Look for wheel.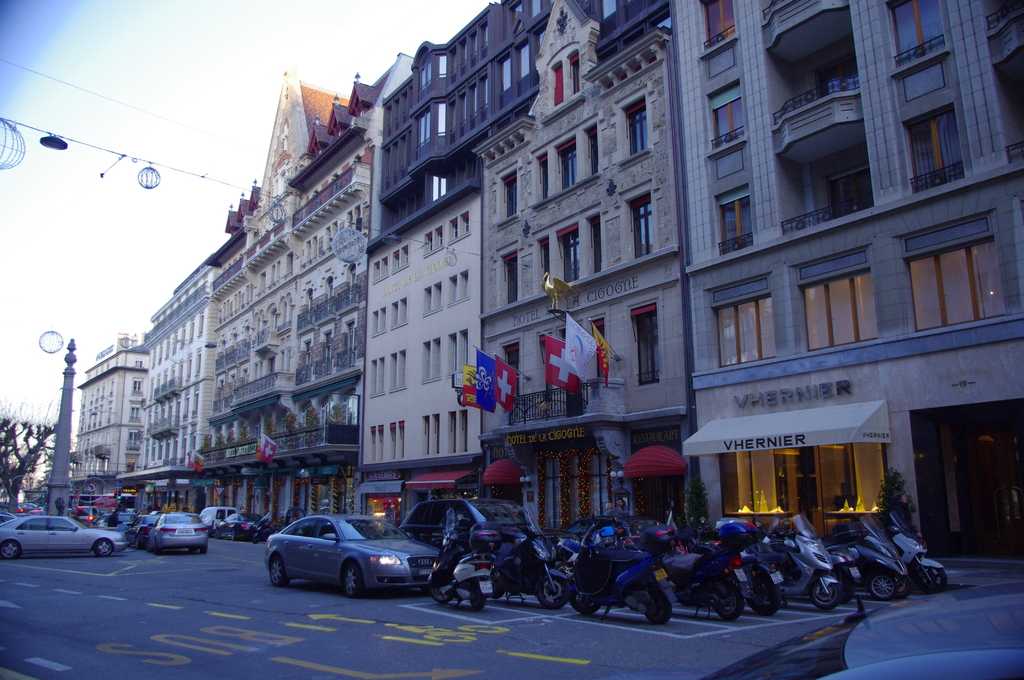
Found: {"left": 538, "top": 572, "right": 570, "bottom": 612}.
